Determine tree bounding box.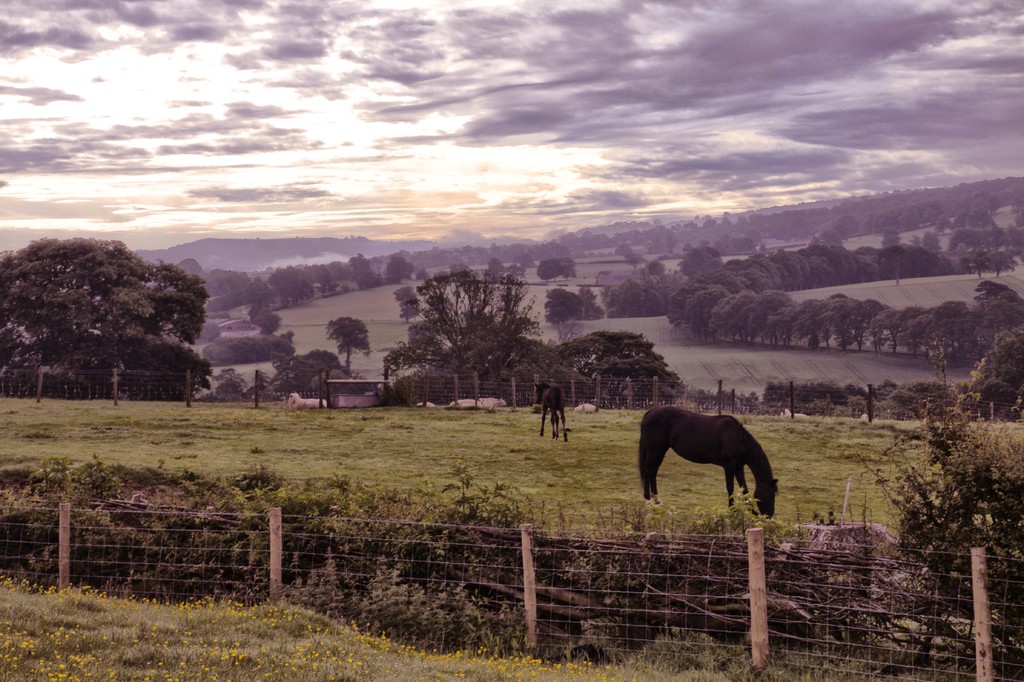
Determined: 12/221/212/406.
